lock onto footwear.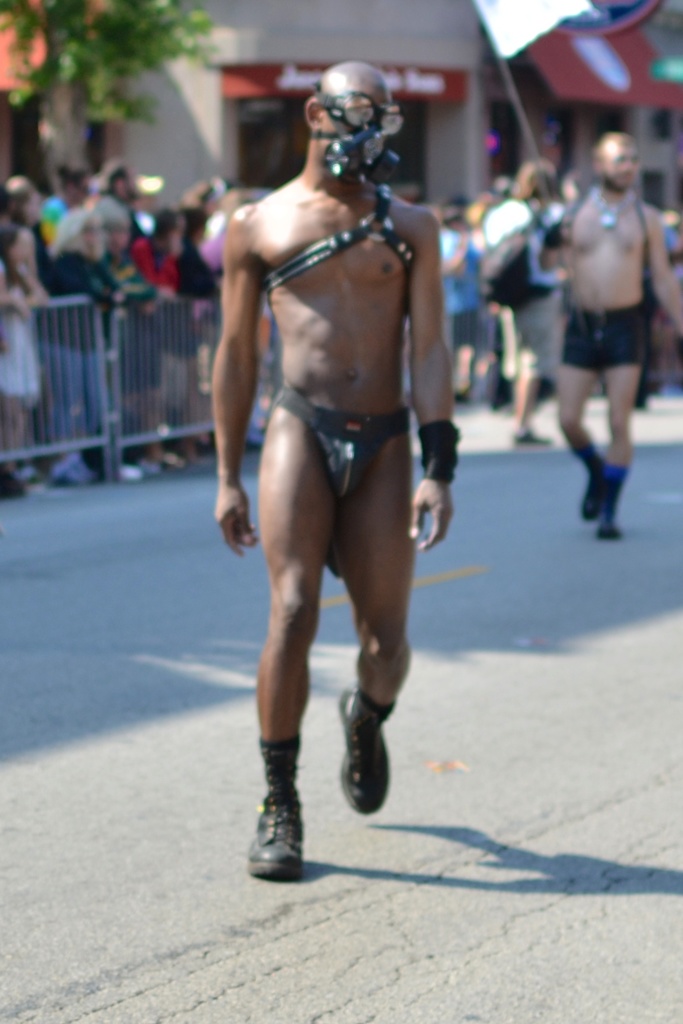
Locked: (575,466,607,525).
